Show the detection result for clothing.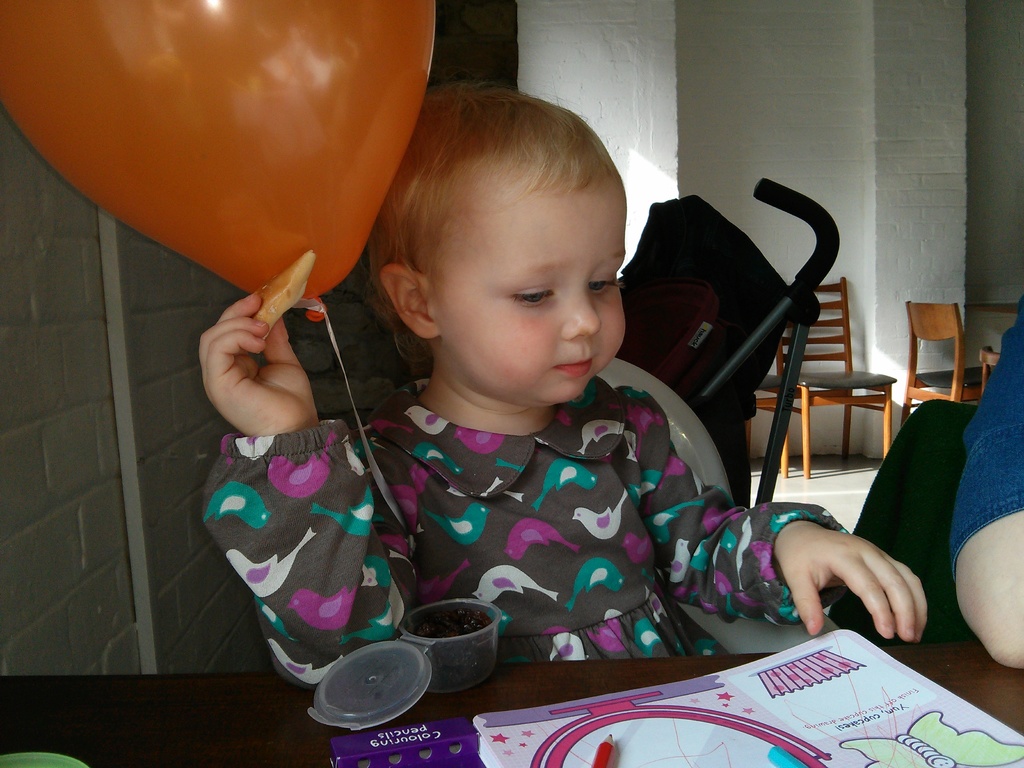
BBox(201, 376, 846, 695).
